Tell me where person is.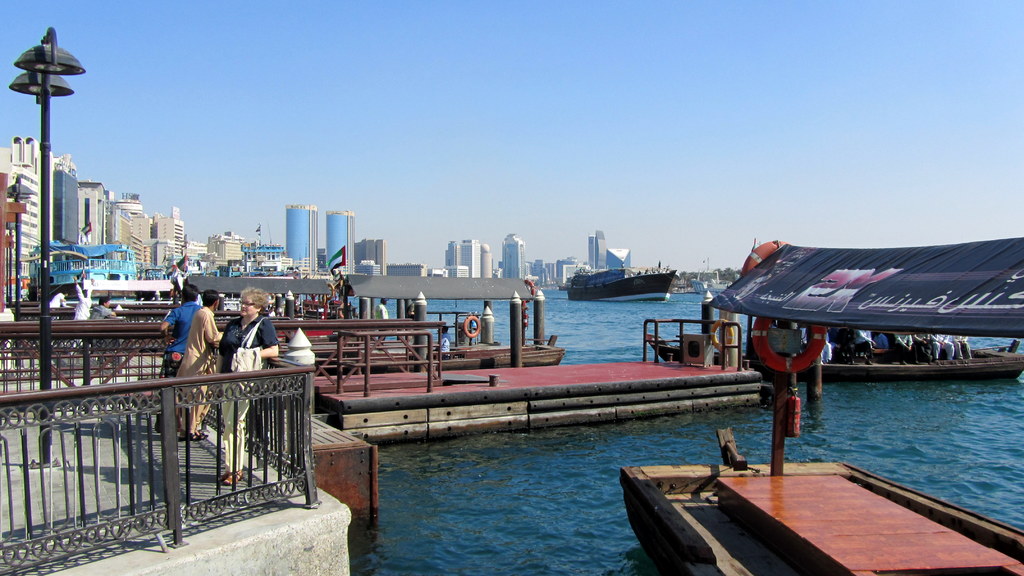
person is at 66/275/95/356.
